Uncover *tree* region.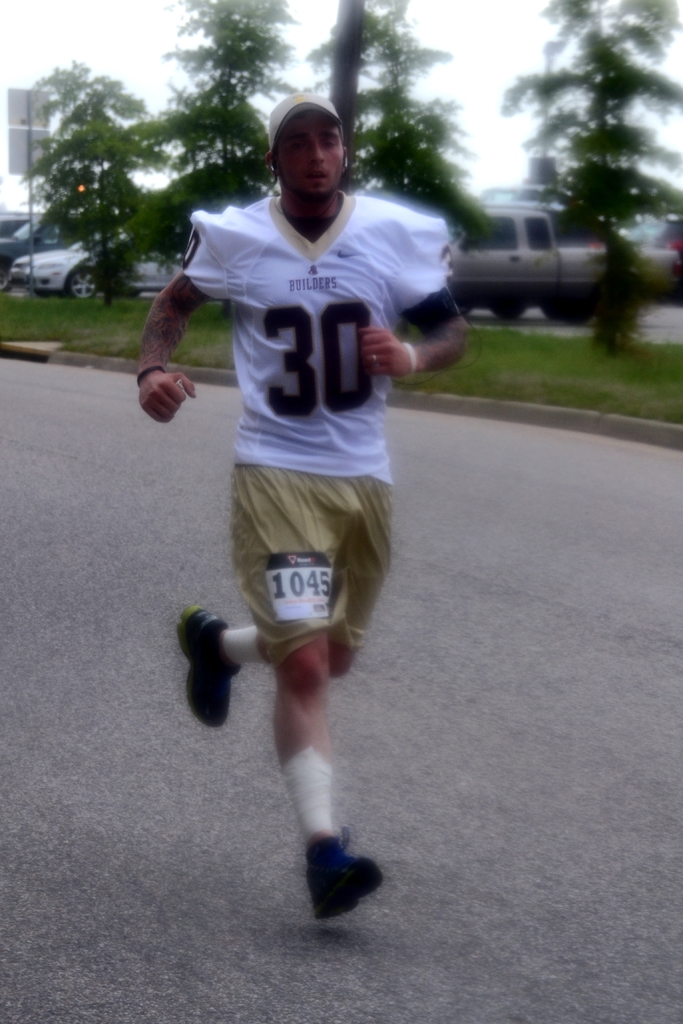
Uncovered: left=493, top=0, right=682, bottom=365.
